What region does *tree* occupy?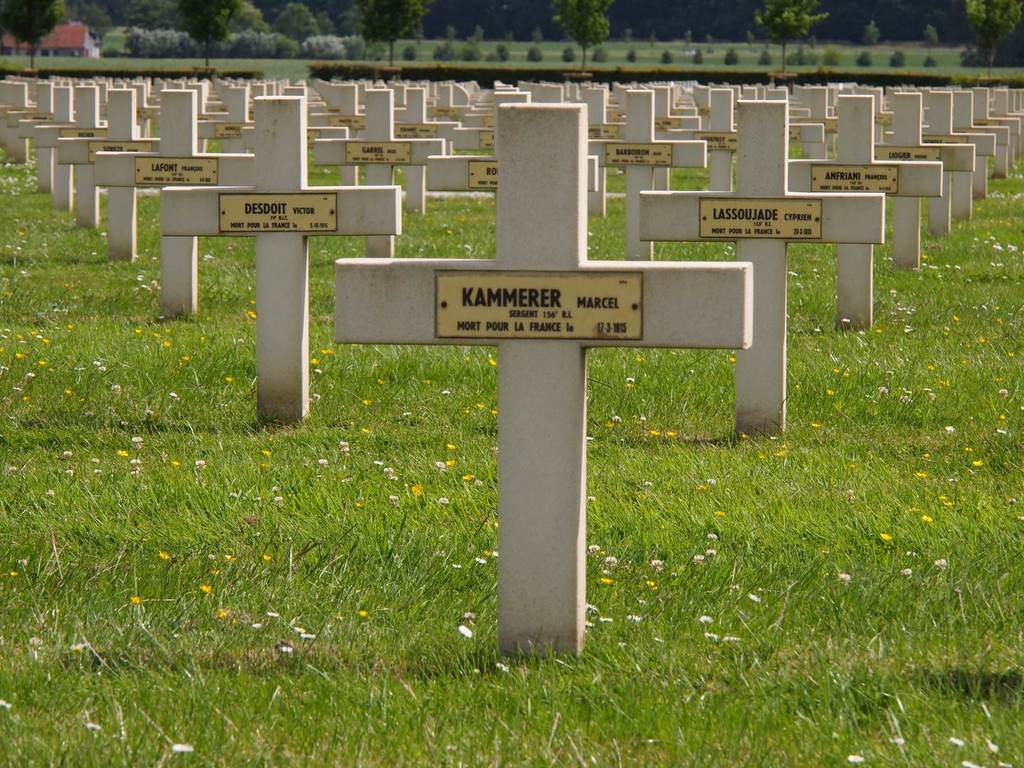
(420, 1, 550, 57).
